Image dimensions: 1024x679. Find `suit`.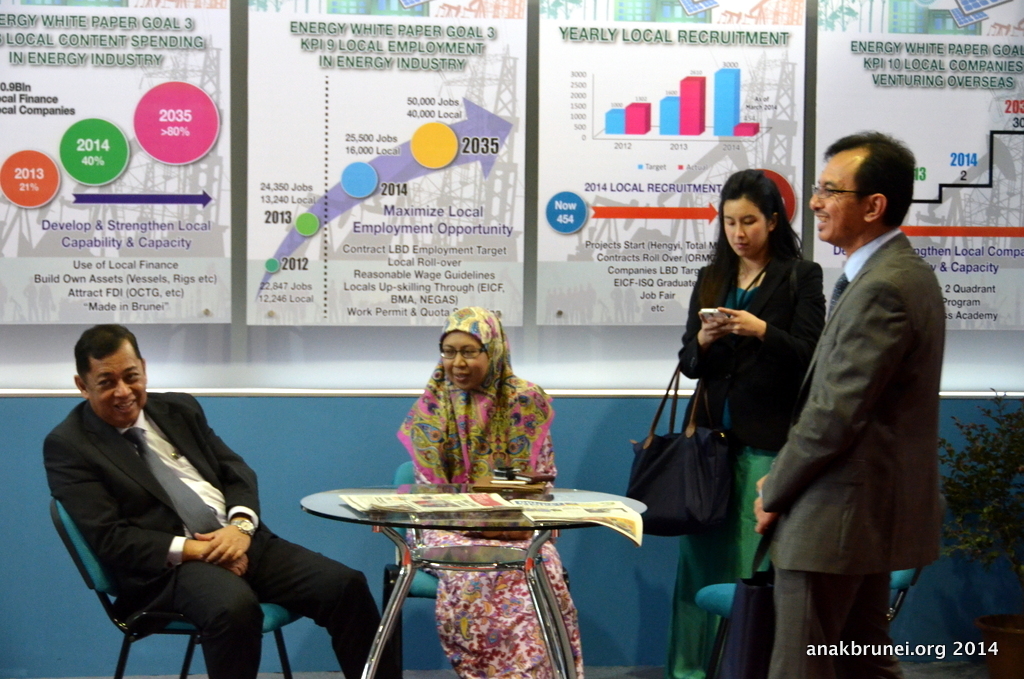
[759,236,939,678].
